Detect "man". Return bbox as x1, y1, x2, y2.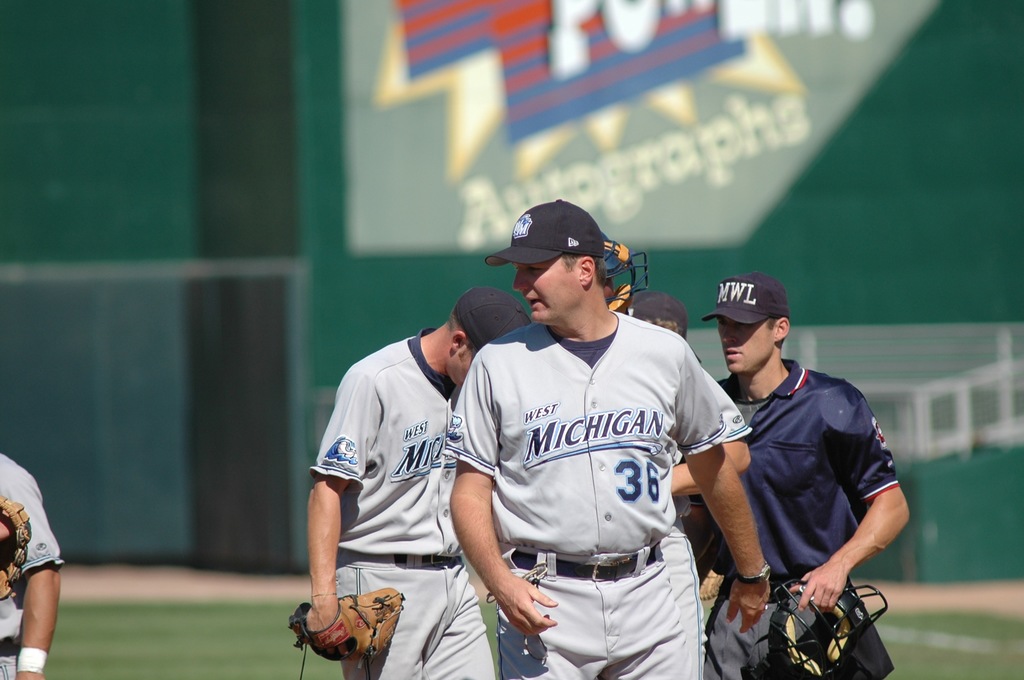
305, 290, 536, 679.
